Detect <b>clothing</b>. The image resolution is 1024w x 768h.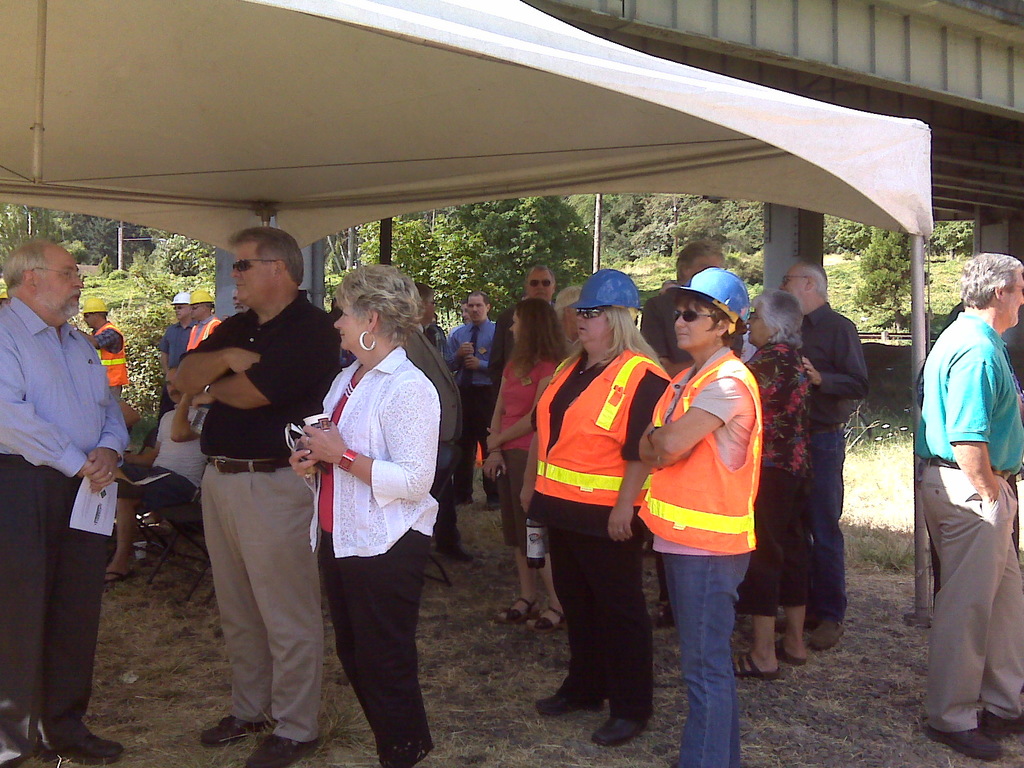
bbox=[445, 318, 502, 512].
